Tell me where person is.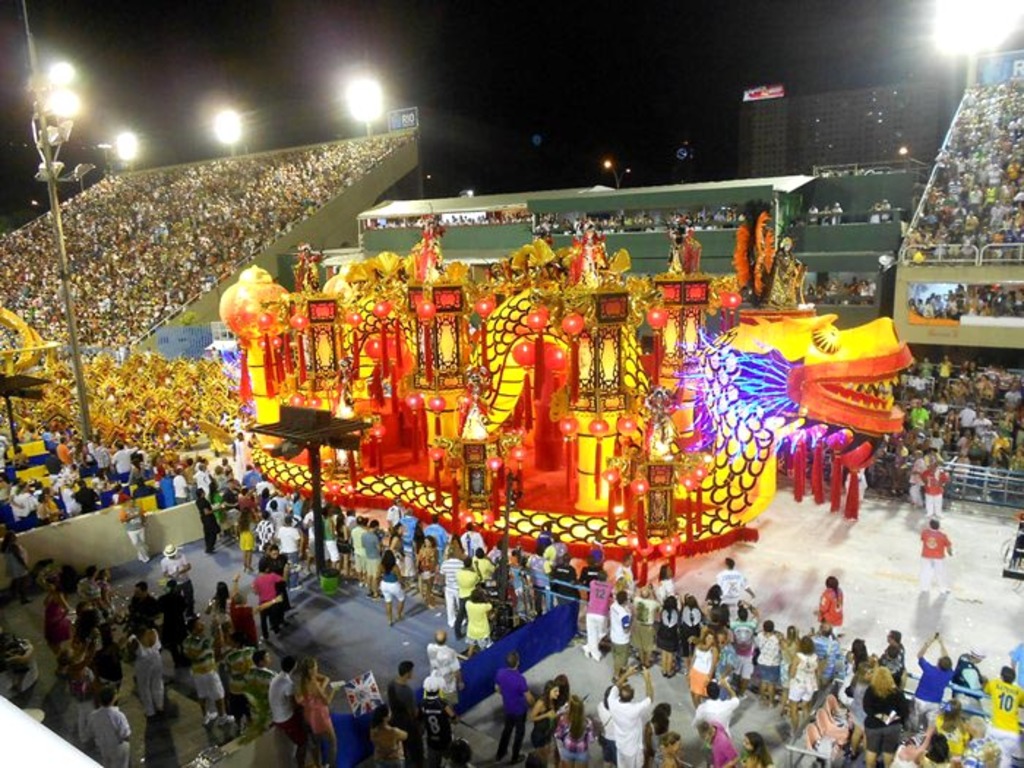
person is at bbox=[334, 513, 353, 576].
